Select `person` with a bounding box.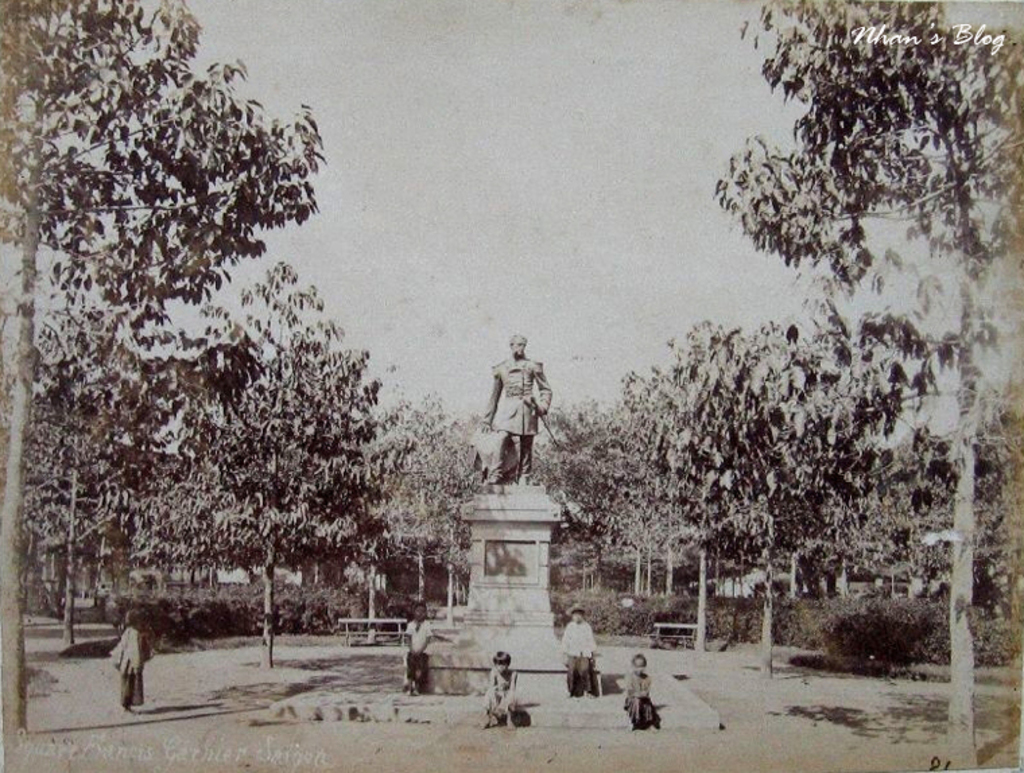
[x1=486, y1=649, x2=531, y2=735].
